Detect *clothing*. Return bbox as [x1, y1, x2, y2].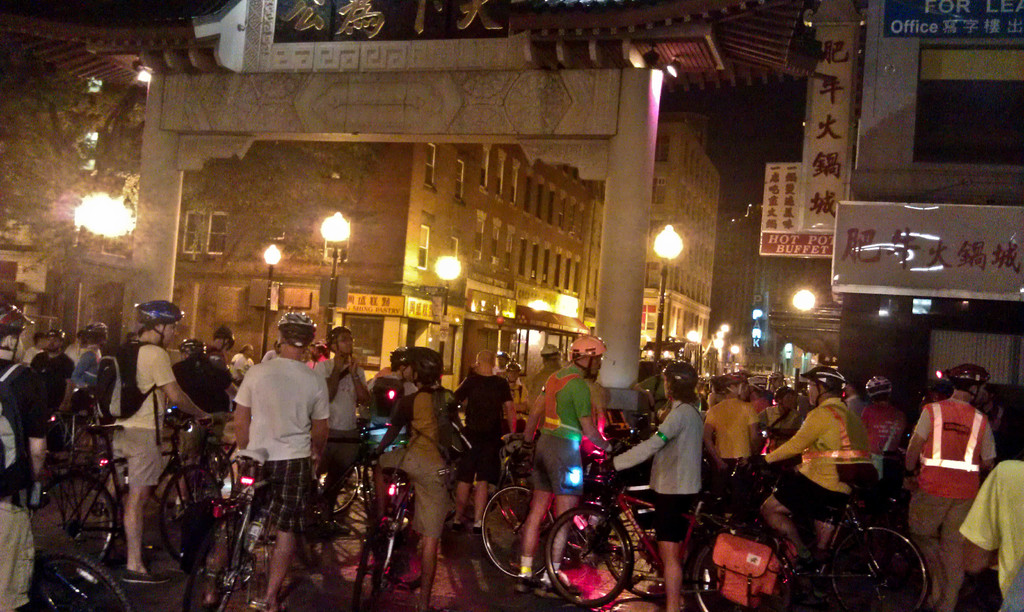
[0, 386, 31, 611].
